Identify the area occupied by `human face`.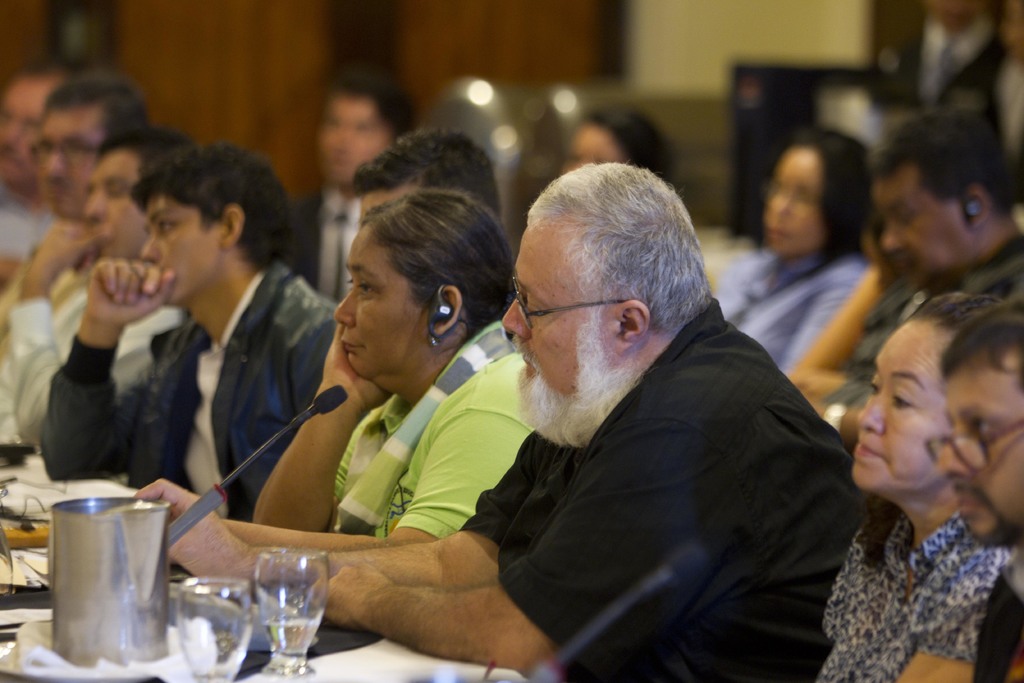
Area: l=498, t=219, r=625, b=429.
